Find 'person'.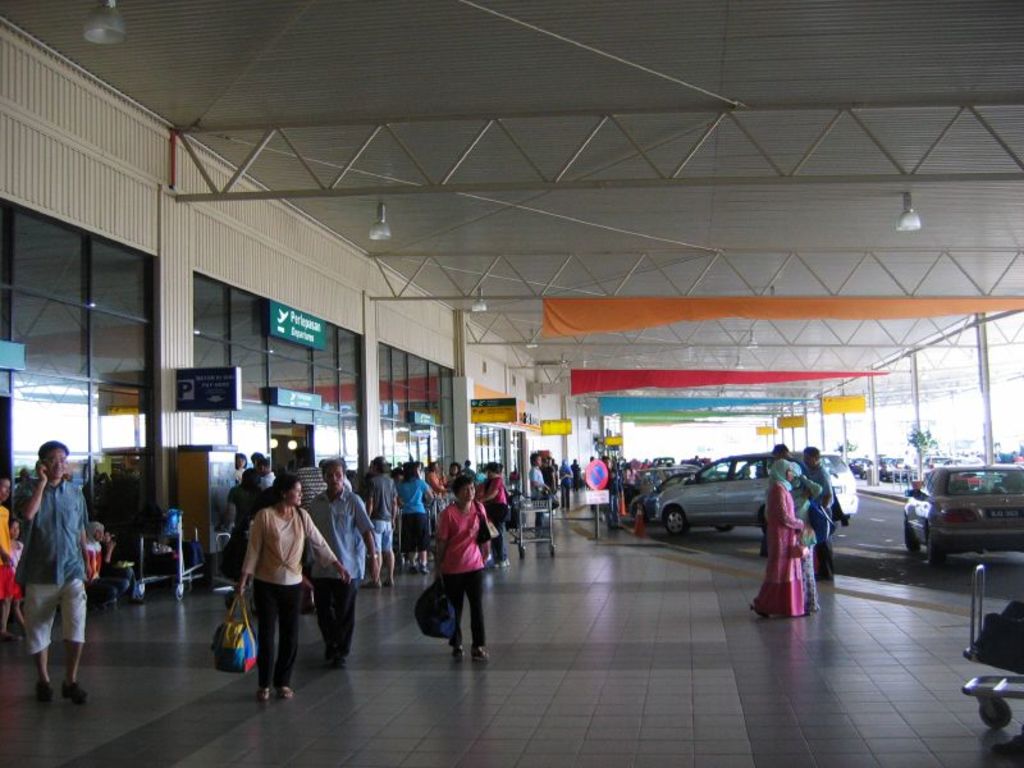
769, 444, 796, 466.
